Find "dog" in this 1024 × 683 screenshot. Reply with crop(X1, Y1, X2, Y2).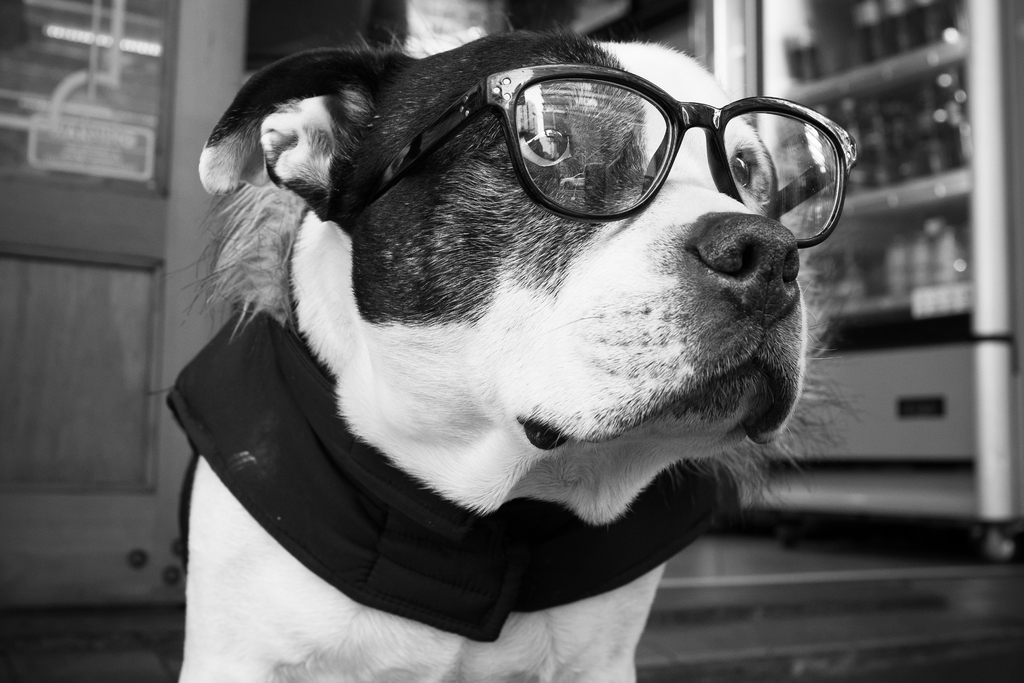
crop(172, 24, 871, 682).
